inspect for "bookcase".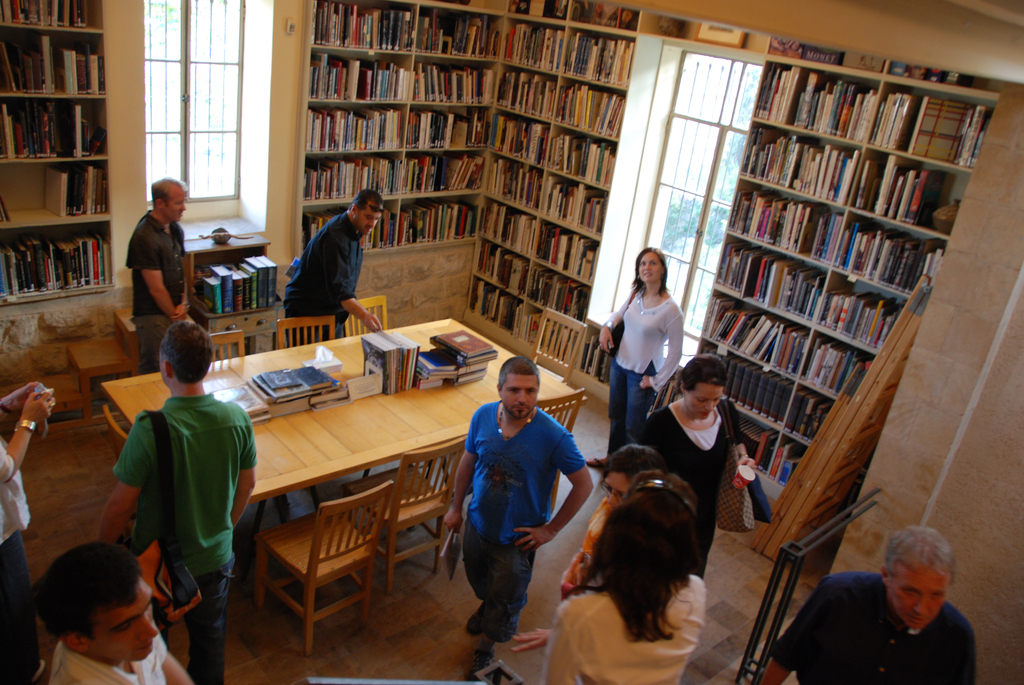
Inspection: BBox(0, 0, 144, 307).
